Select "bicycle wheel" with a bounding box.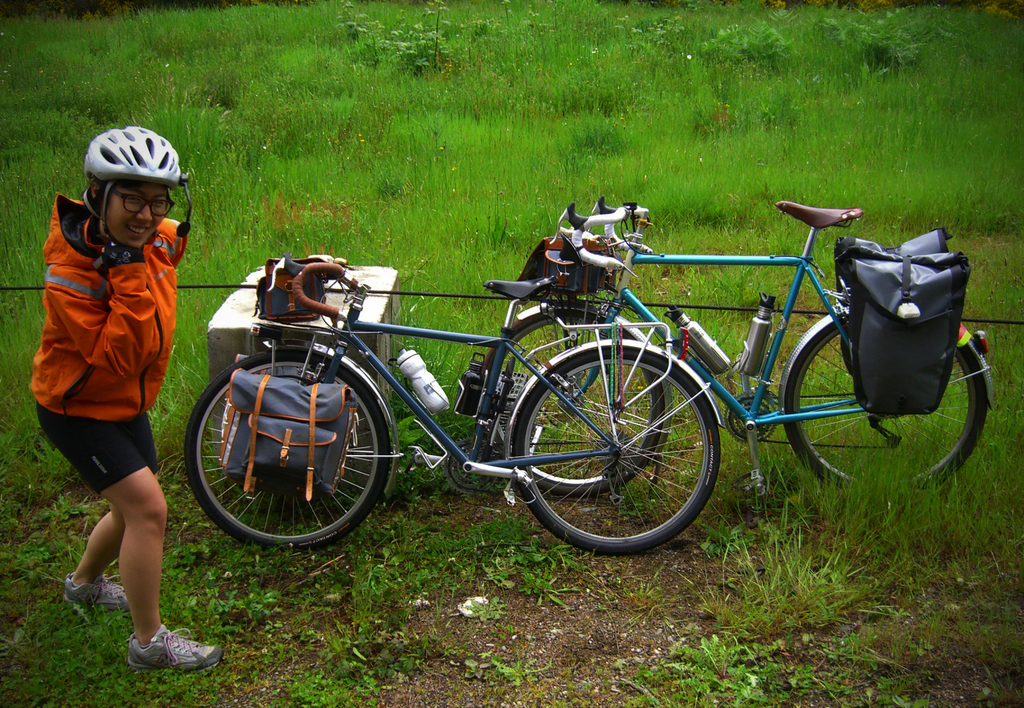
region(781, 318, 989, 501).
